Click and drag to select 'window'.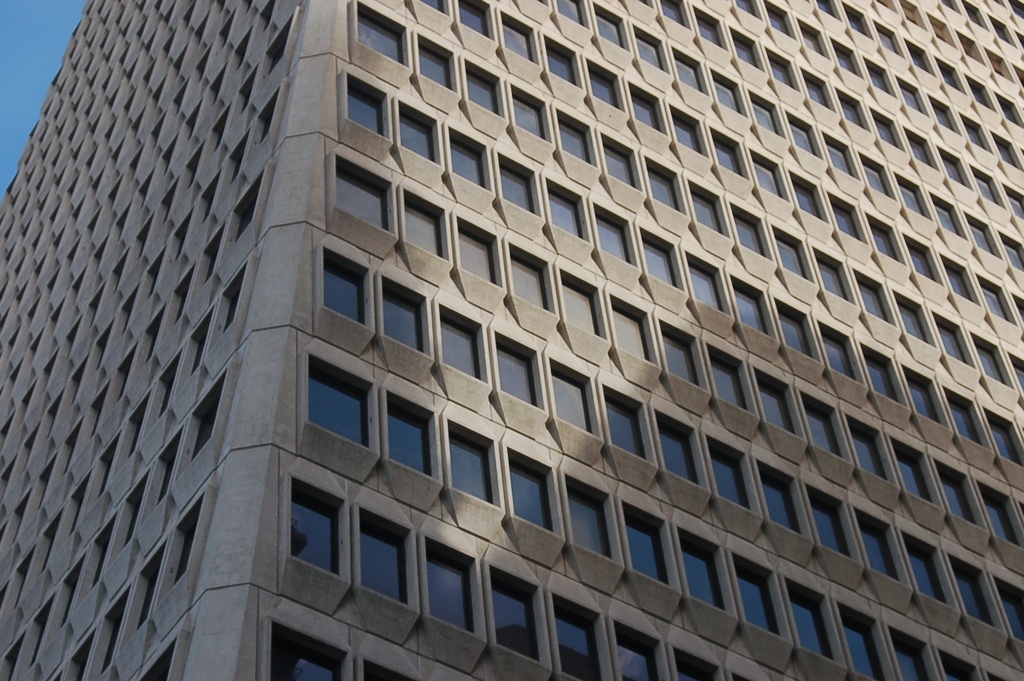
Selection: bbox(501, 169, 534, 211).
